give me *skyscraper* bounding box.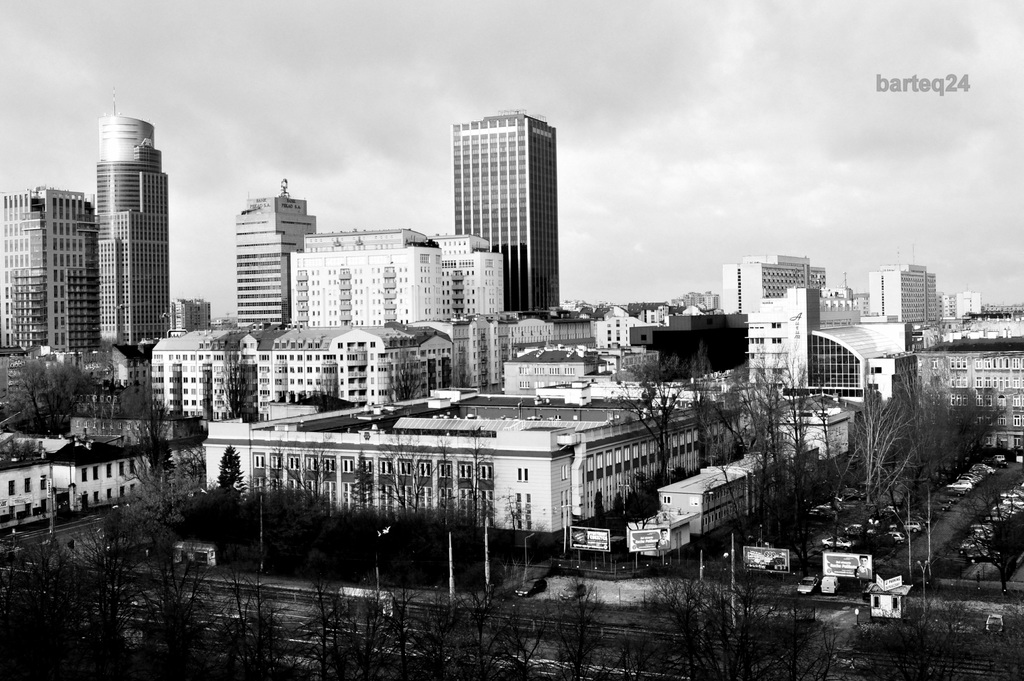
<box>869,263,964,340</box>.
